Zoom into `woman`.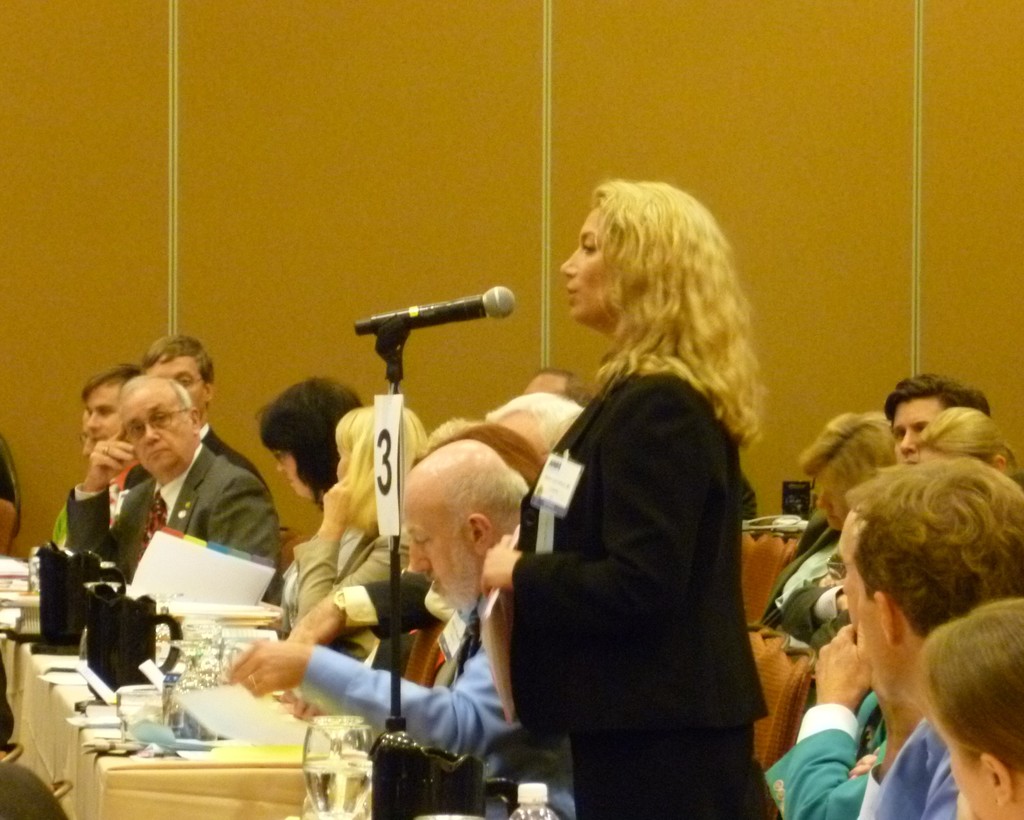
Zoom target: [915, 401, 1023, 494].
